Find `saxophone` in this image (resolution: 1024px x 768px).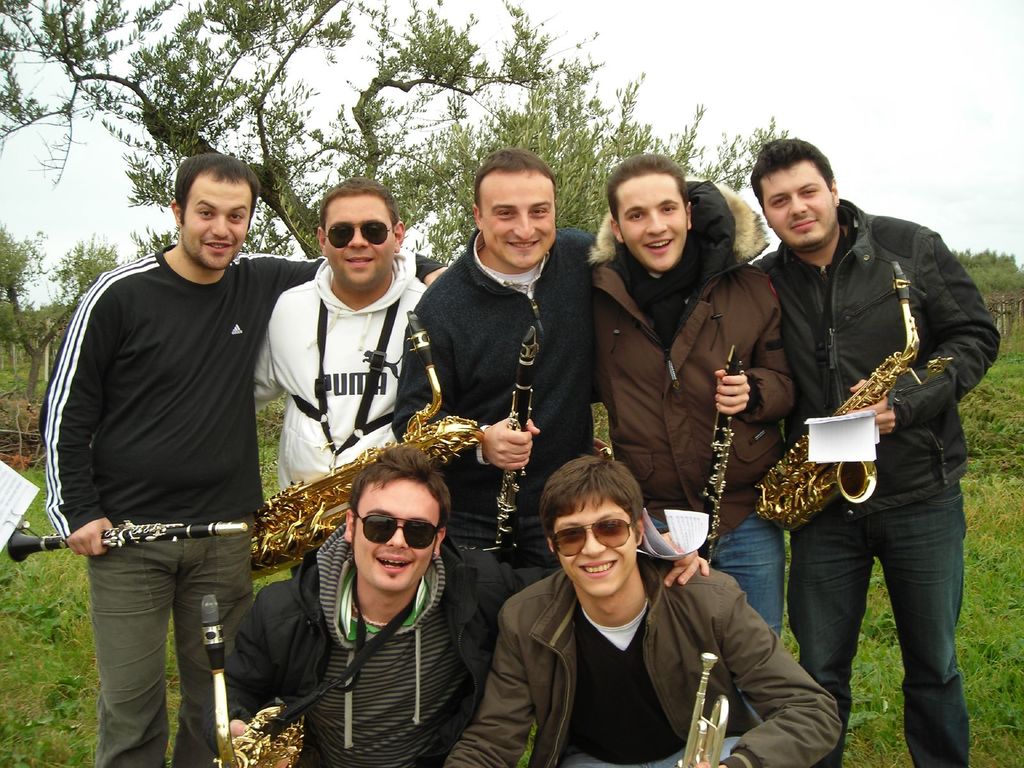
198:590:305:767.
